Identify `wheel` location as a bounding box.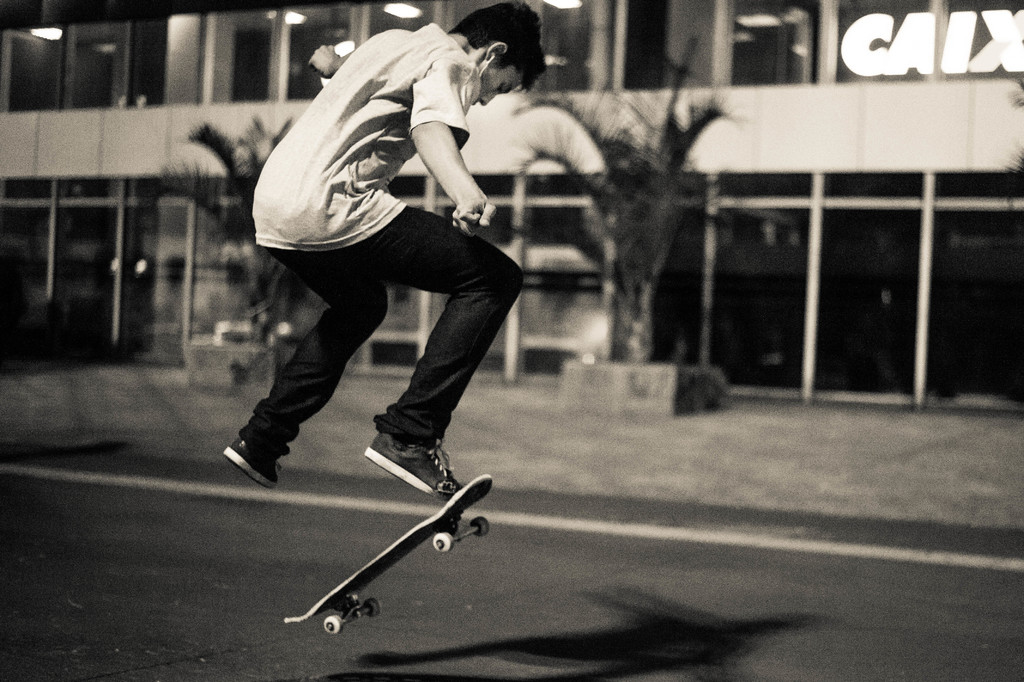
crop(321, 617, 343, 632).
